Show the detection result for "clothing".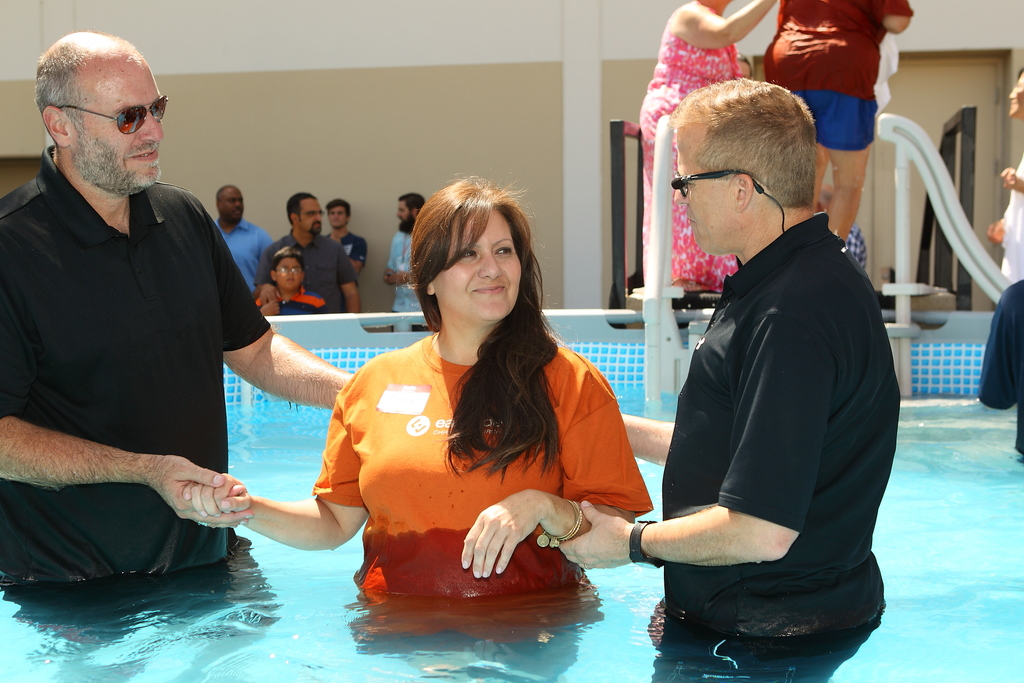
rect(301, 323, 657, 604).
